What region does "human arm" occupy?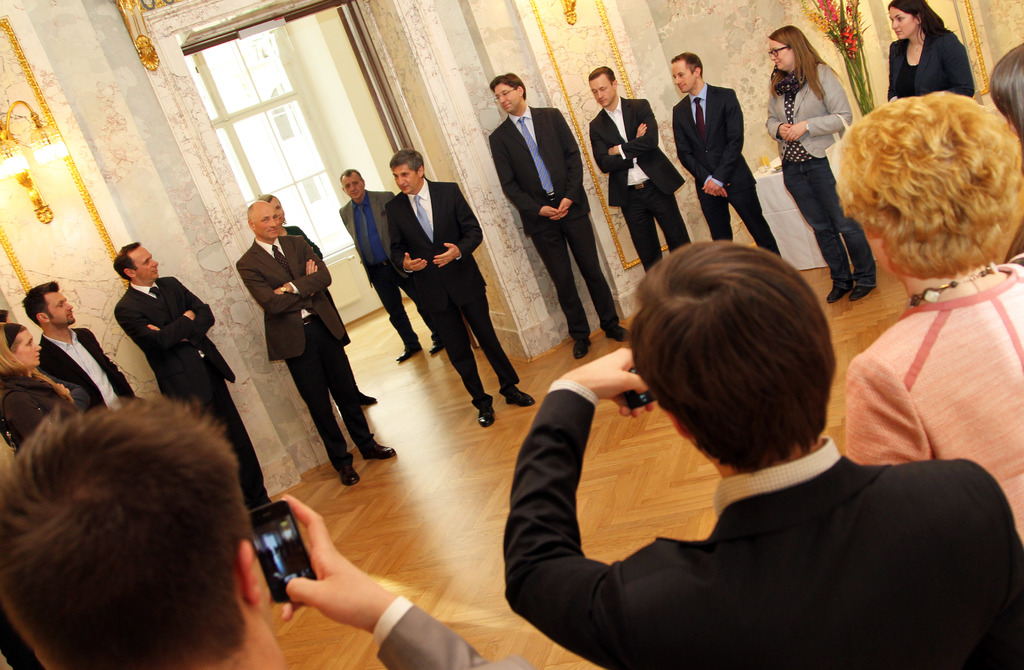
[763,83,790,143].
